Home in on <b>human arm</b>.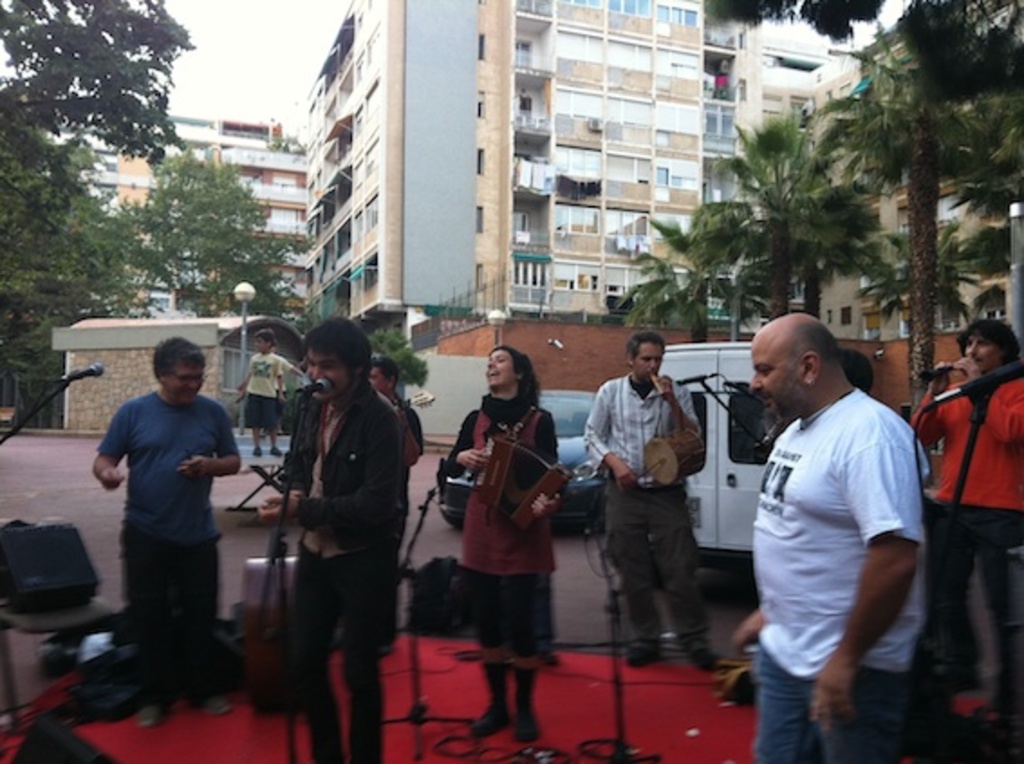
Homed in at {"x1": 179, "y1": 388, "x2": 255, "y2": 480}.
